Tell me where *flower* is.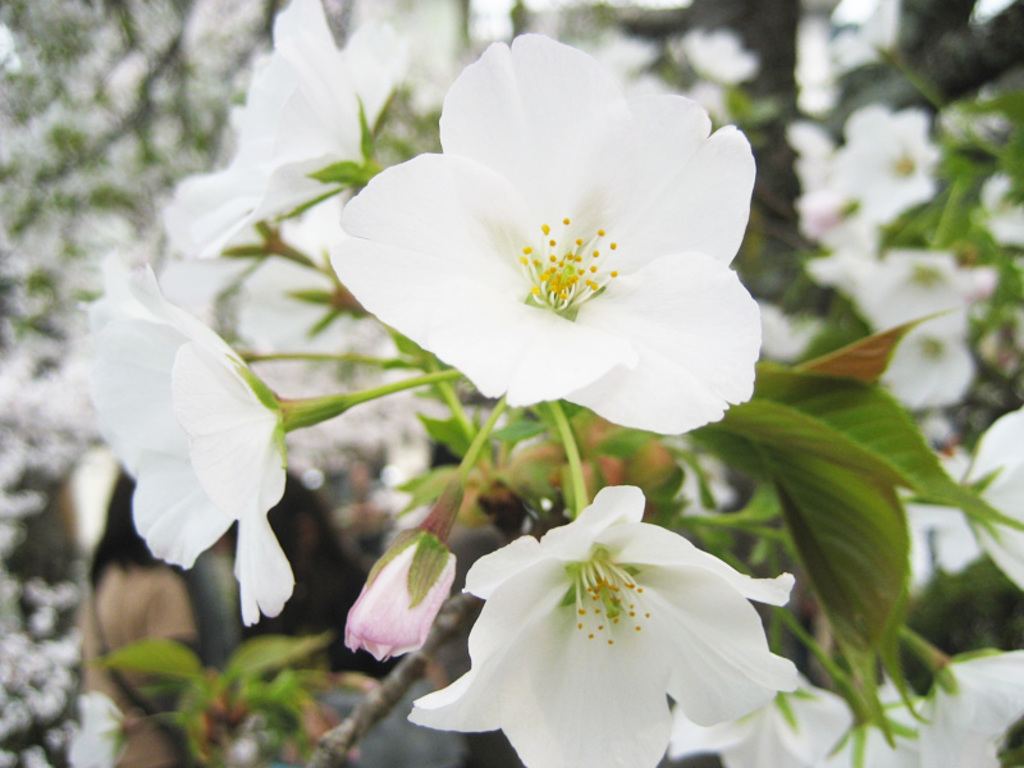
*flower* is at [863,675,938,767].
